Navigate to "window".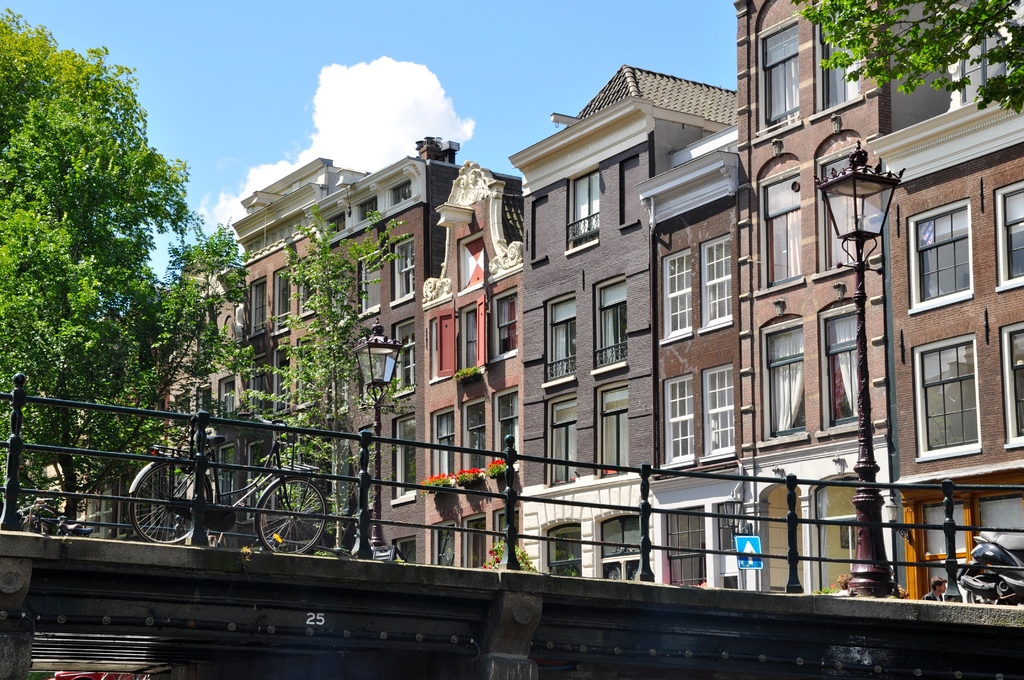
Navigation target: region(716, 503, 740, 588).
